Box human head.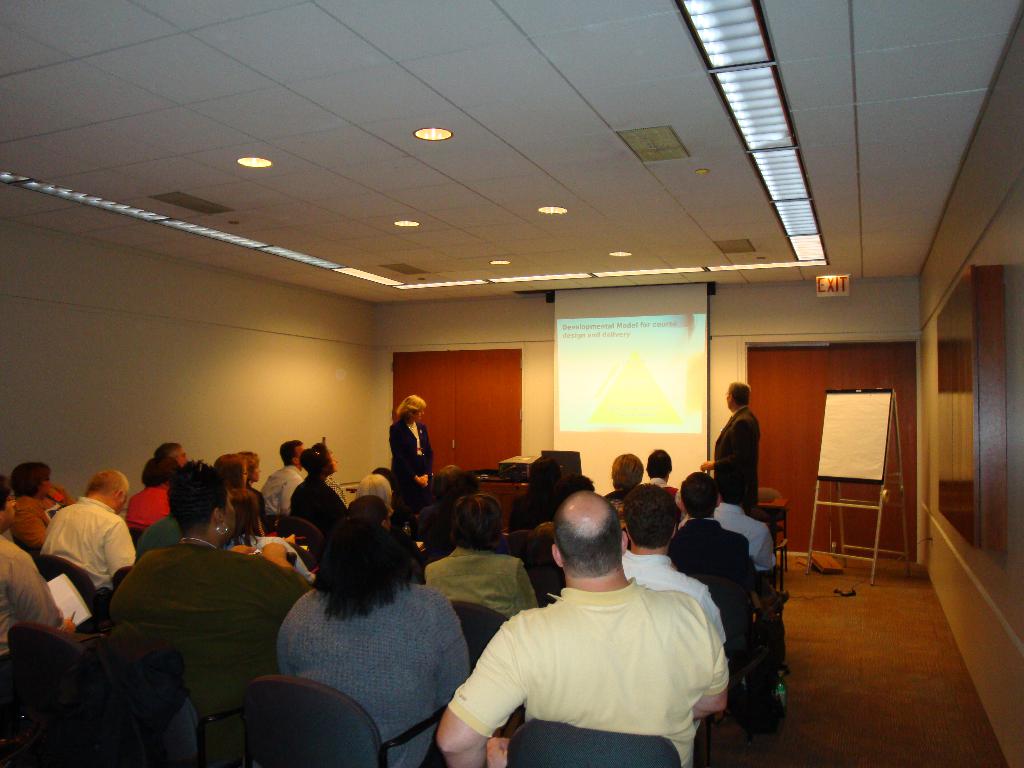
<region>623, 482, 677, 552</region>.
